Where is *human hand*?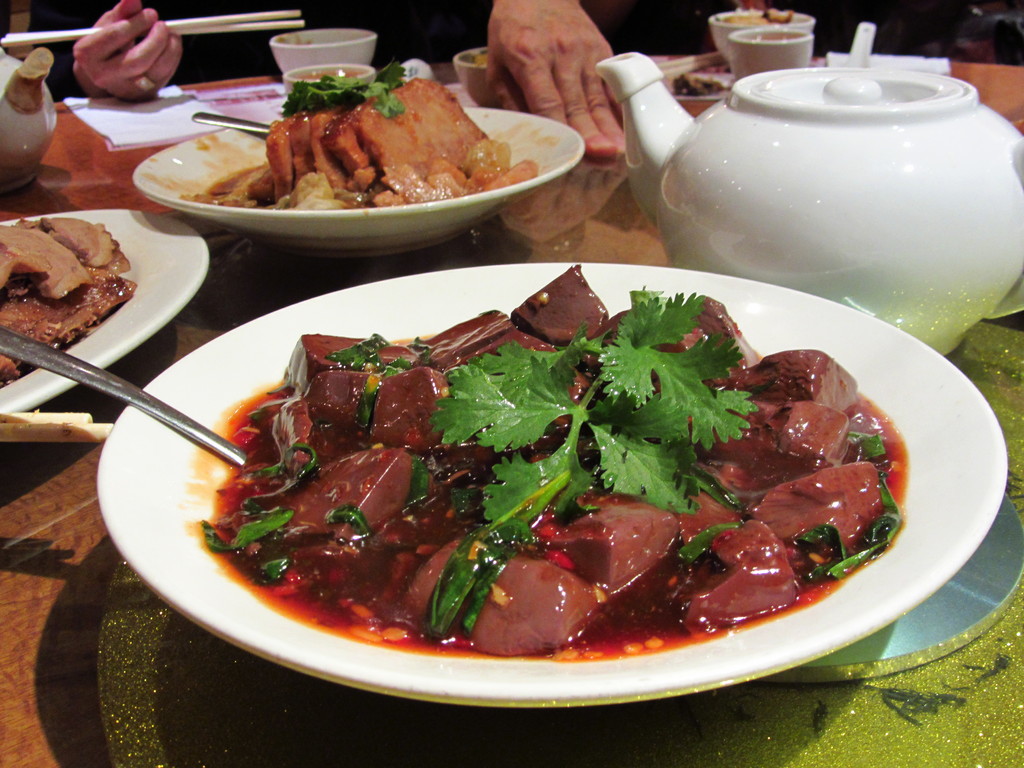
[483, 0, 630, 161].
